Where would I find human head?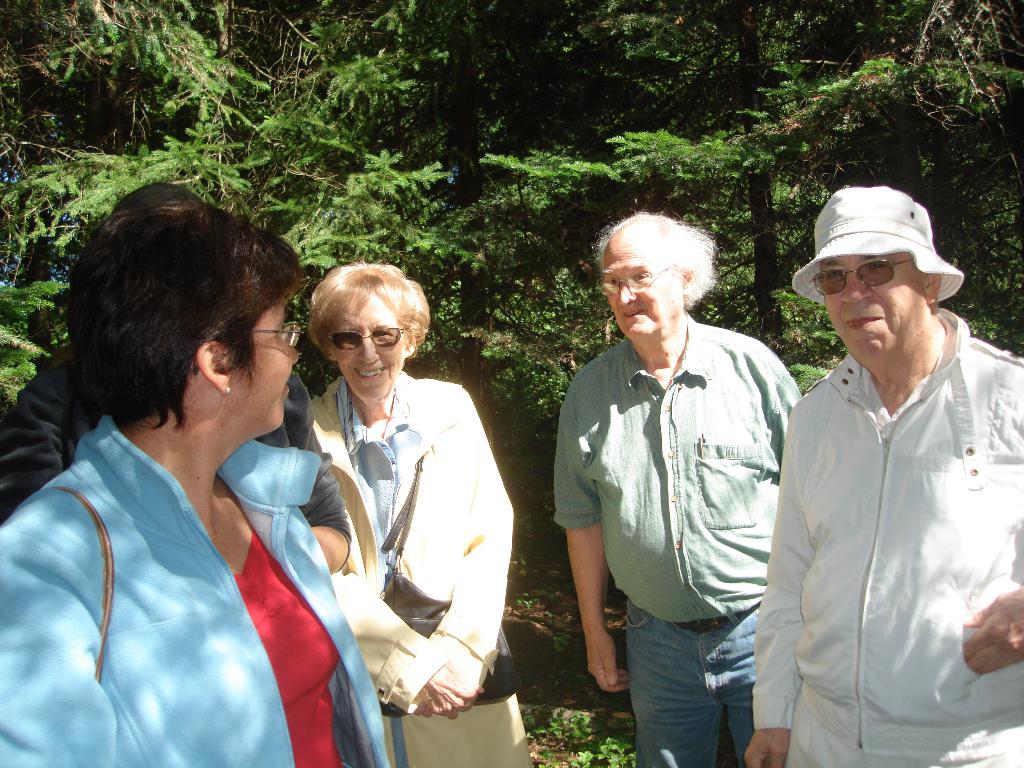
At {"x1": 74, "y1": 204, "x2": 302, "y2": 447}.
